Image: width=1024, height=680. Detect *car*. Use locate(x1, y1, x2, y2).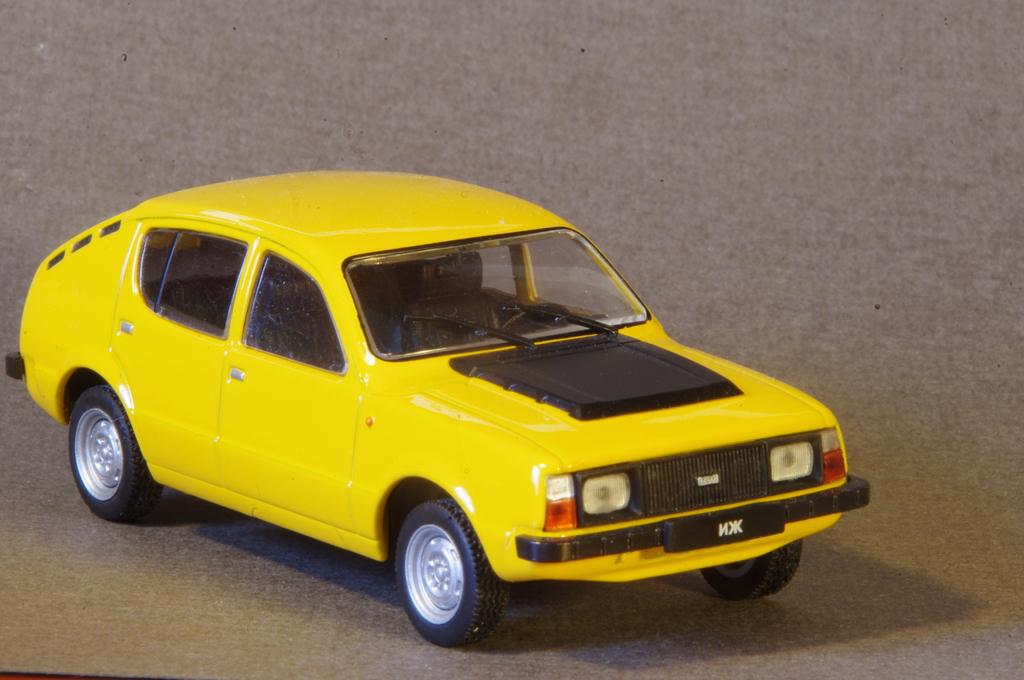
locate(0, 163, 872, 661).
